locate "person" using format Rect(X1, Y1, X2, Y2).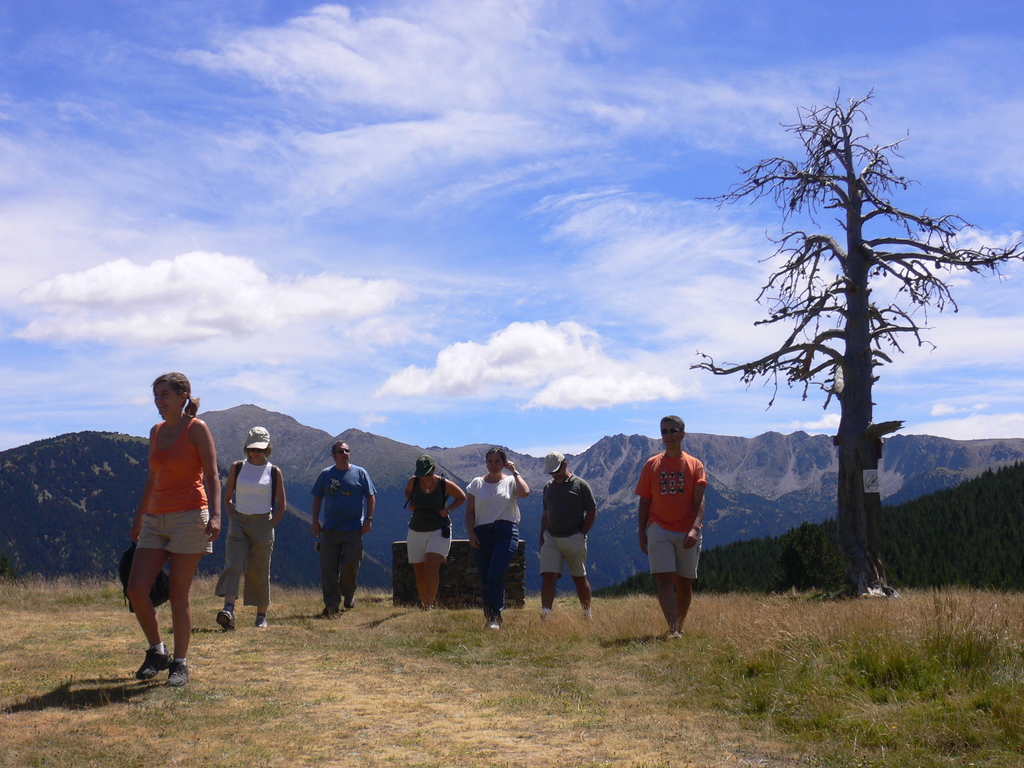
Rect(635, 420, 716, 637).
